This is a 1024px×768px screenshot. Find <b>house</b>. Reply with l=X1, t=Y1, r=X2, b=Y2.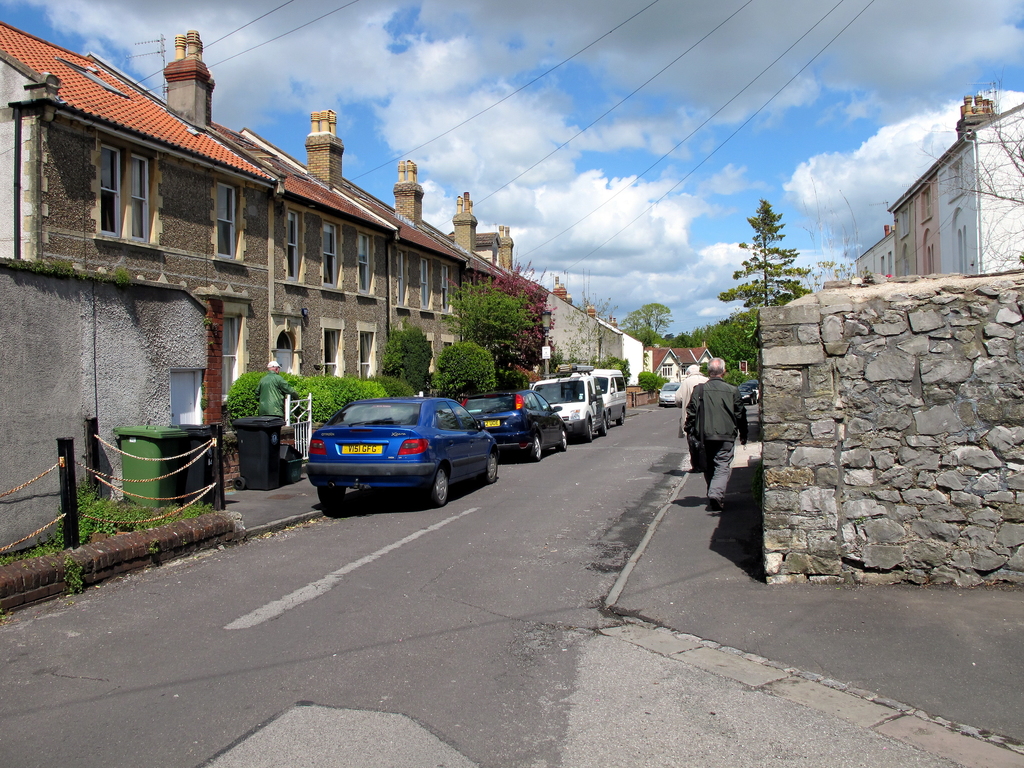
l=621, t=338, r=653, b=384.
